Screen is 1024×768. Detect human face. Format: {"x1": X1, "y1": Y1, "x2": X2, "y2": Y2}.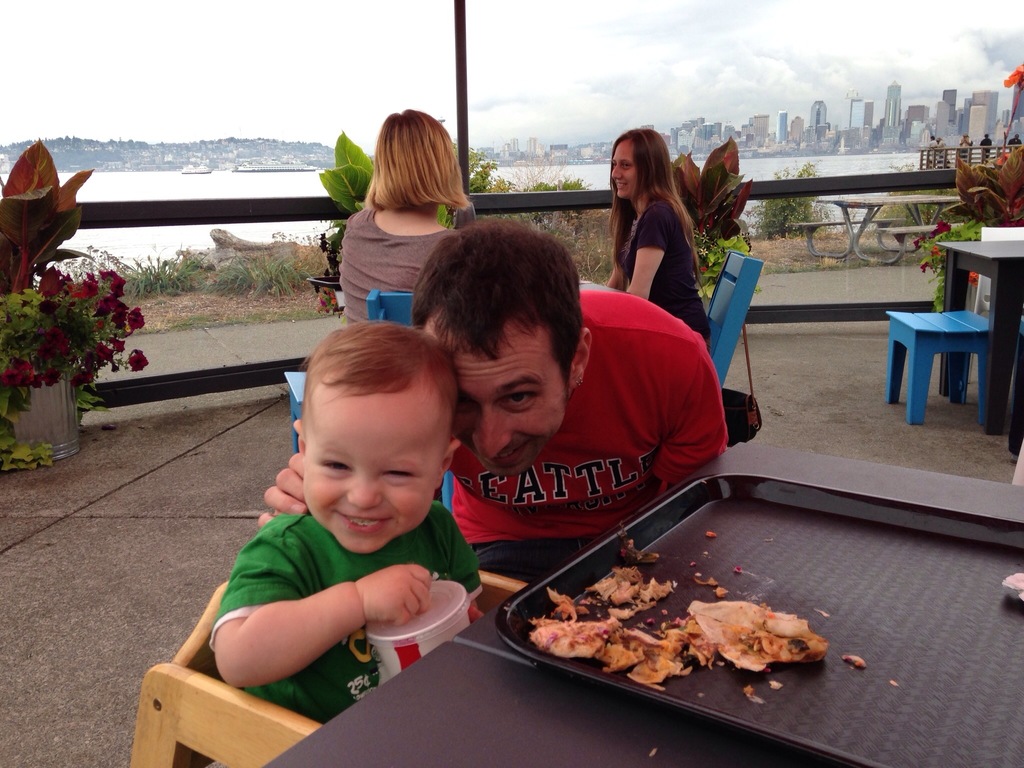
{"x1": 298, "y1": 388, "x2": 443, "y2": 563}.
